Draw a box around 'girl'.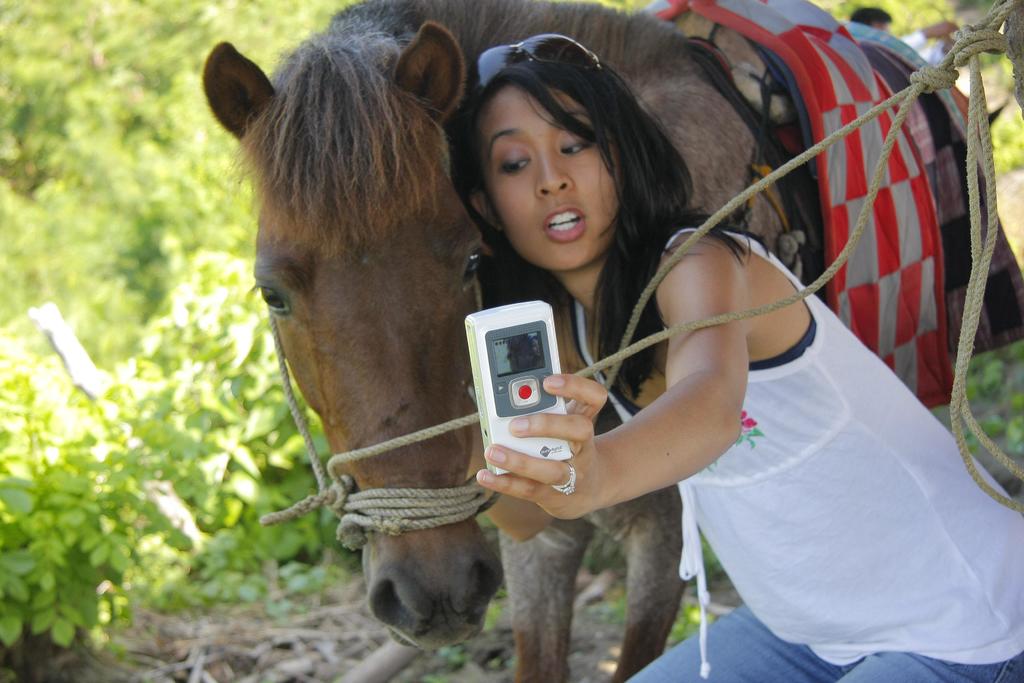
detection(483, 40, 1023, 682).
